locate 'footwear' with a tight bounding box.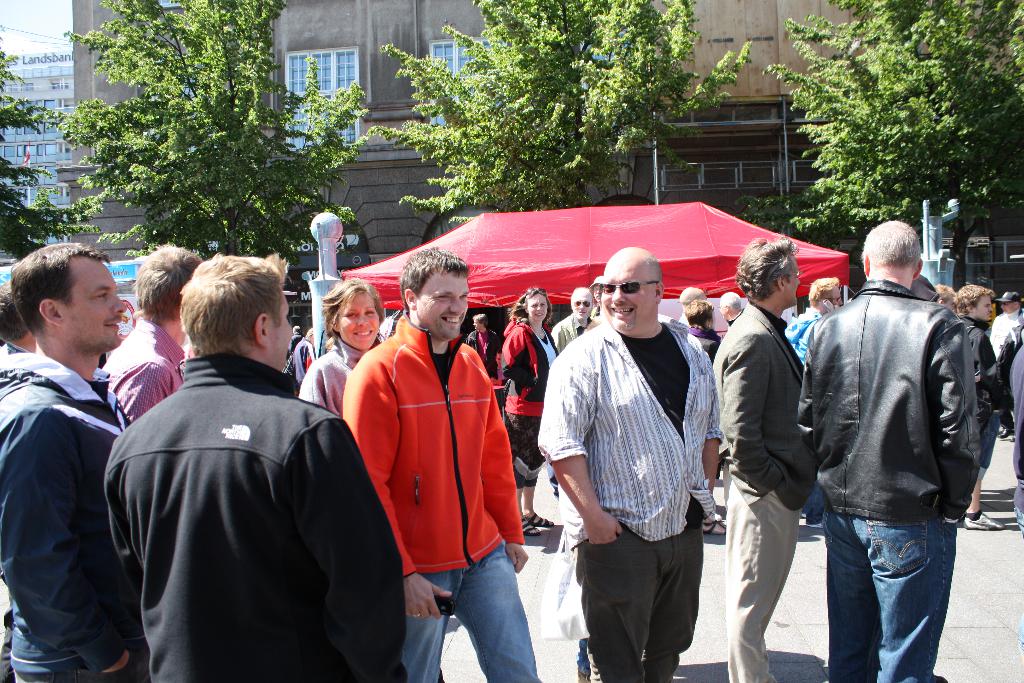
{"left": 705, "top": 519, "right": 730, "bottom": 534}.
